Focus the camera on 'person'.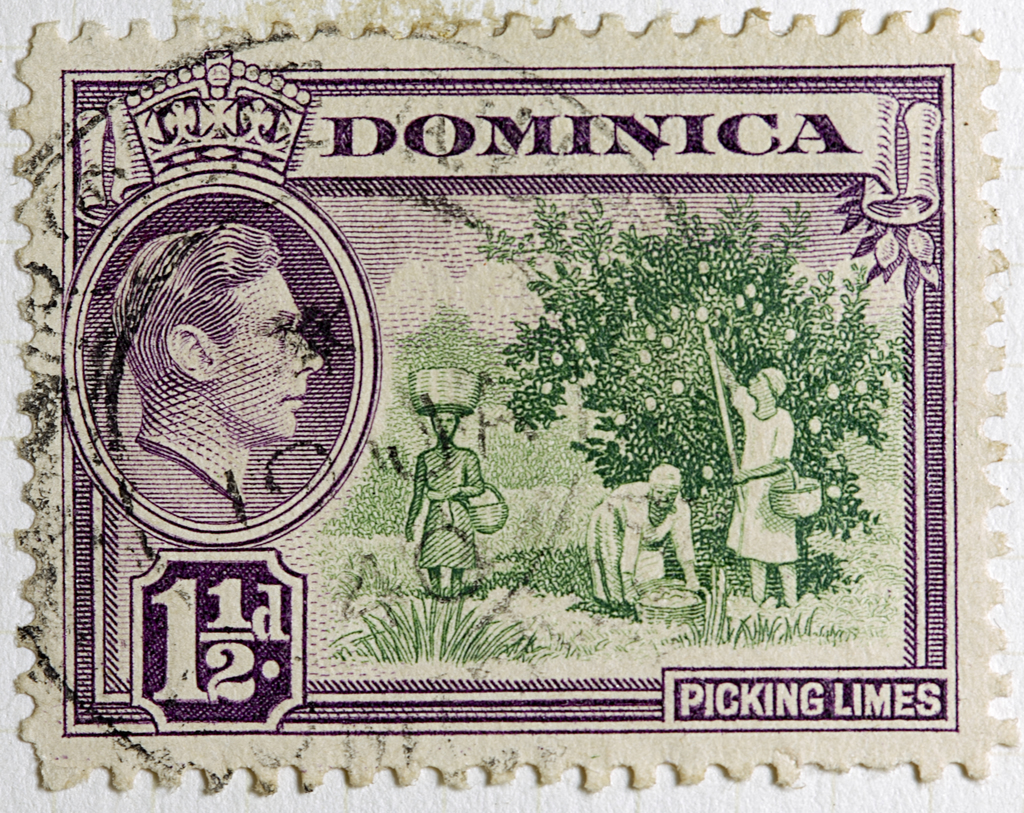
Focus region: {"x1": 405, "y1": 406, "x2": 489, "y2": 598}.
